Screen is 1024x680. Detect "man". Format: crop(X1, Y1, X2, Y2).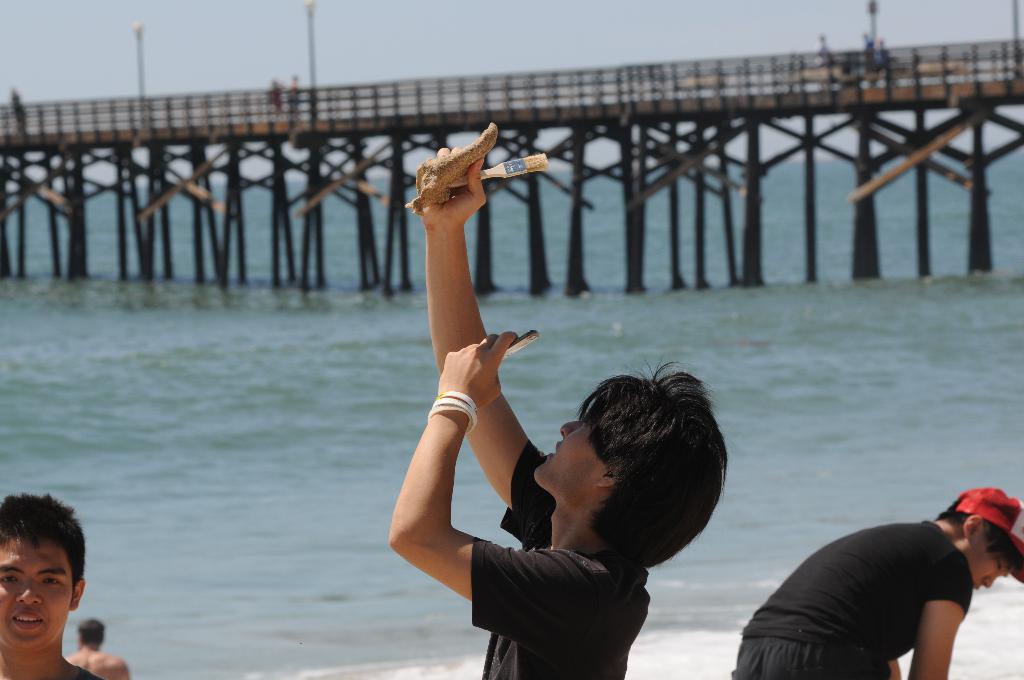
crop(725, 478, 1023, 679).
